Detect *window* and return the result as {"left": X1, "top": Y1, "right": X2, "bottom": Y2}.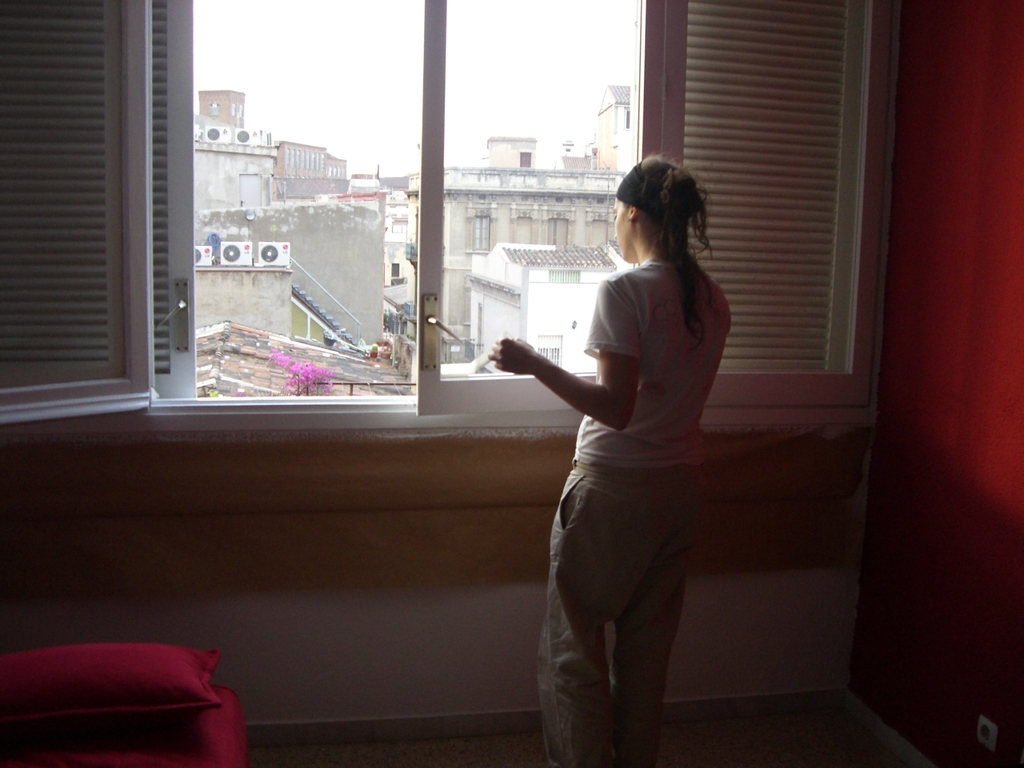
{"left": 235, "top": 104, "right": 244, "bottom": 119}.
